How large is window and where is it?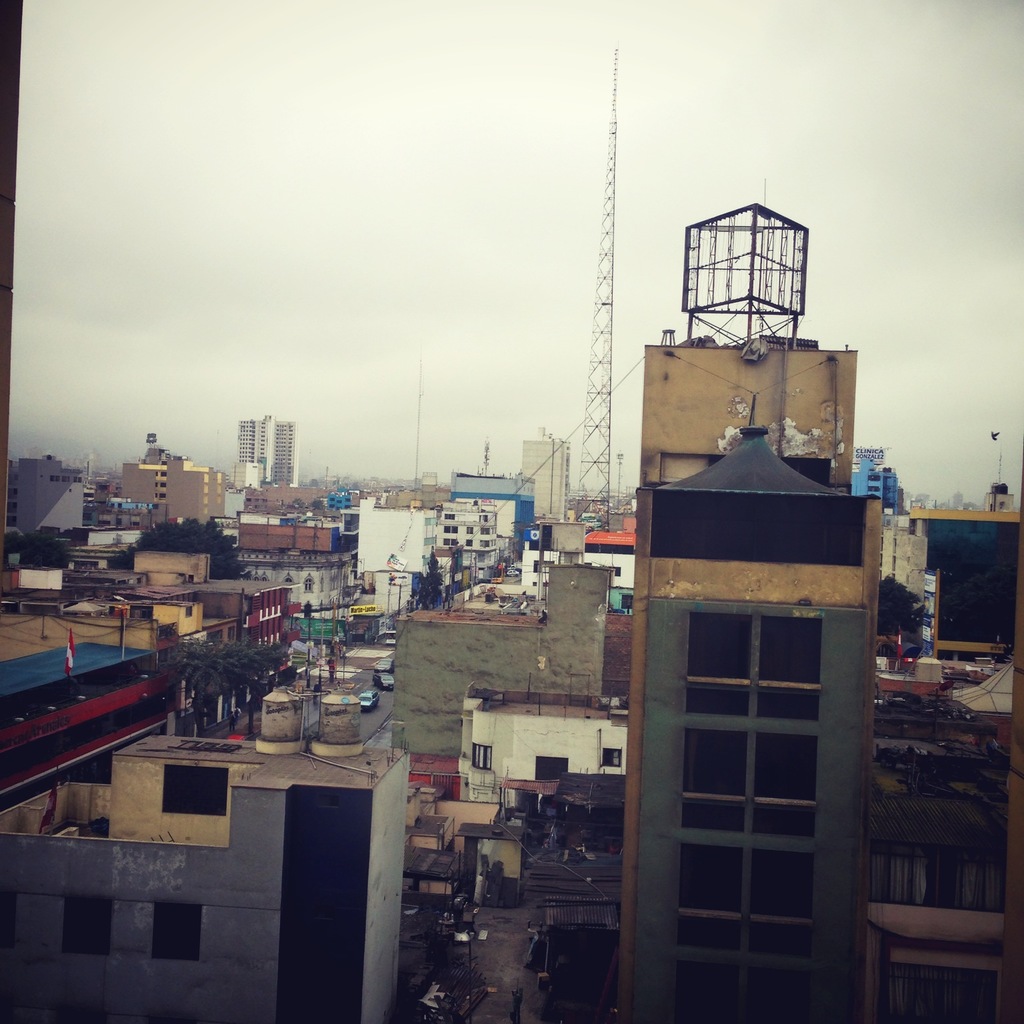
Bounding box: <box>164,763,227,811</box>.
